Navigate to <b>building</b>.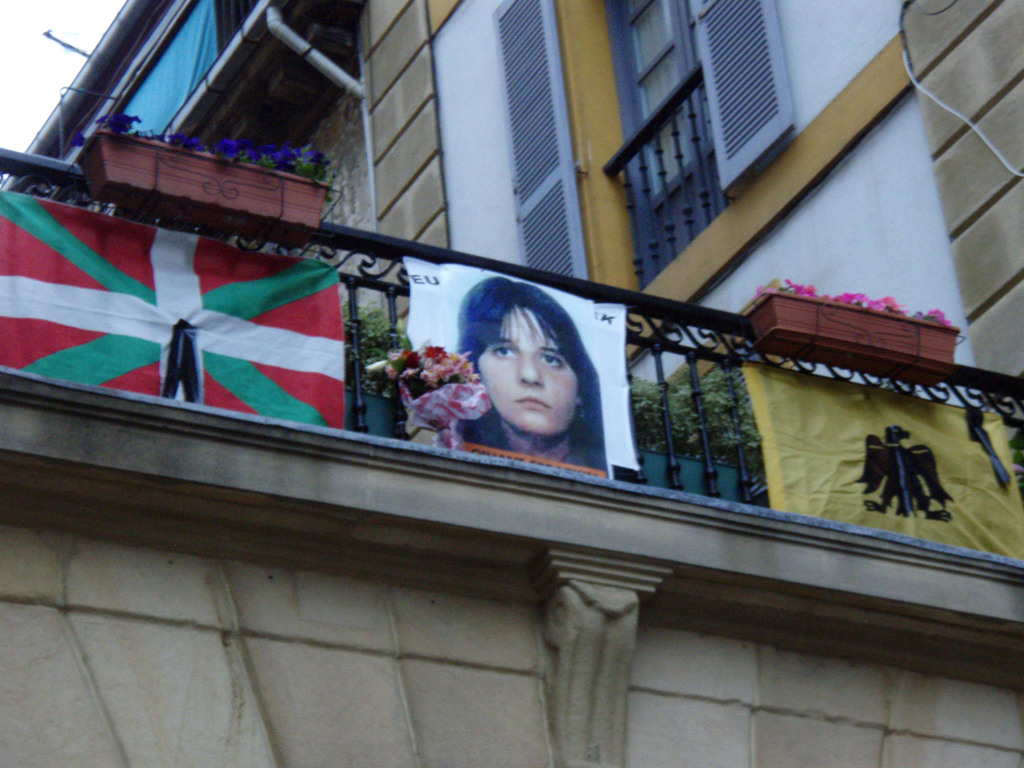
Navigation target: l=0, t=0, r=1023, b=767.
